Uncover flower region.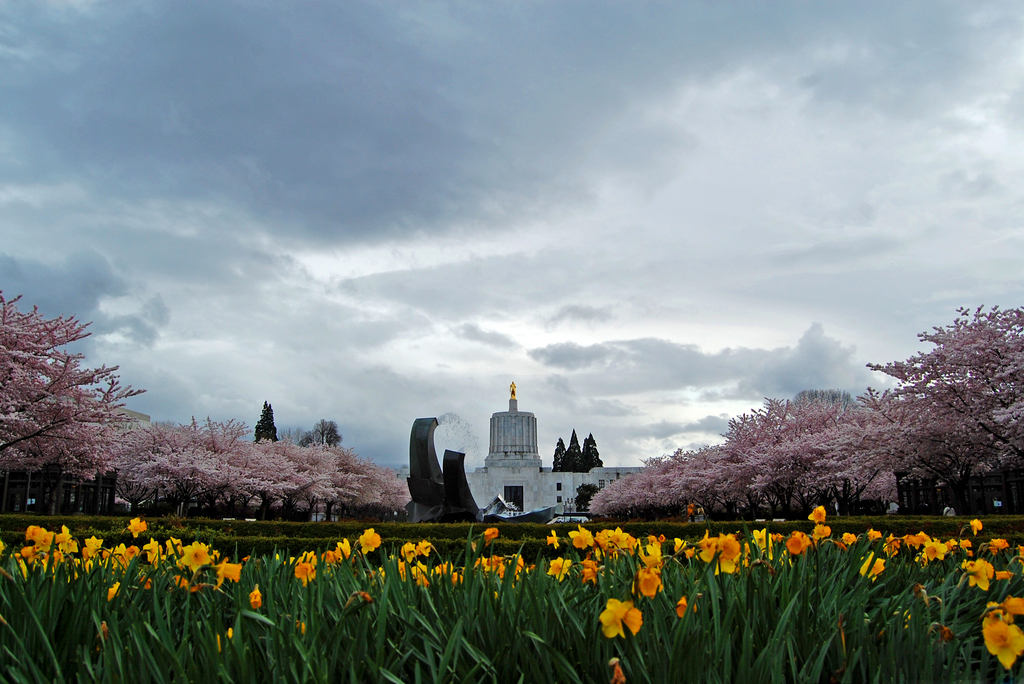
Uncovered: detection(811, 521, 831, 538).
